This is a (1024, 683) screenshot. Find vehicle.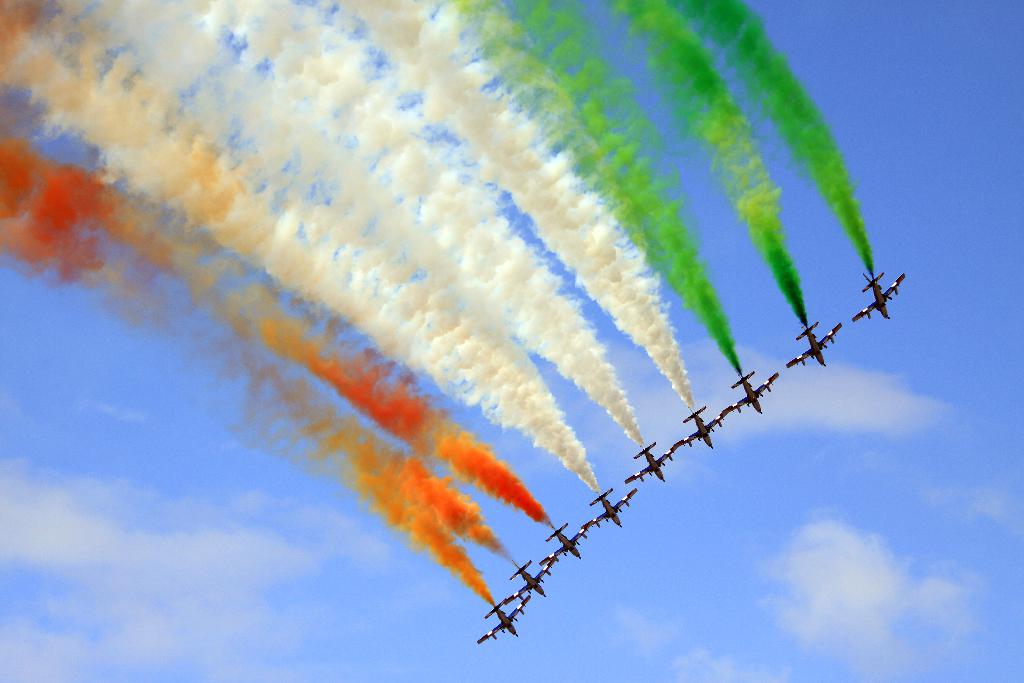
Bounding box: (589, 486, 637, 527).
